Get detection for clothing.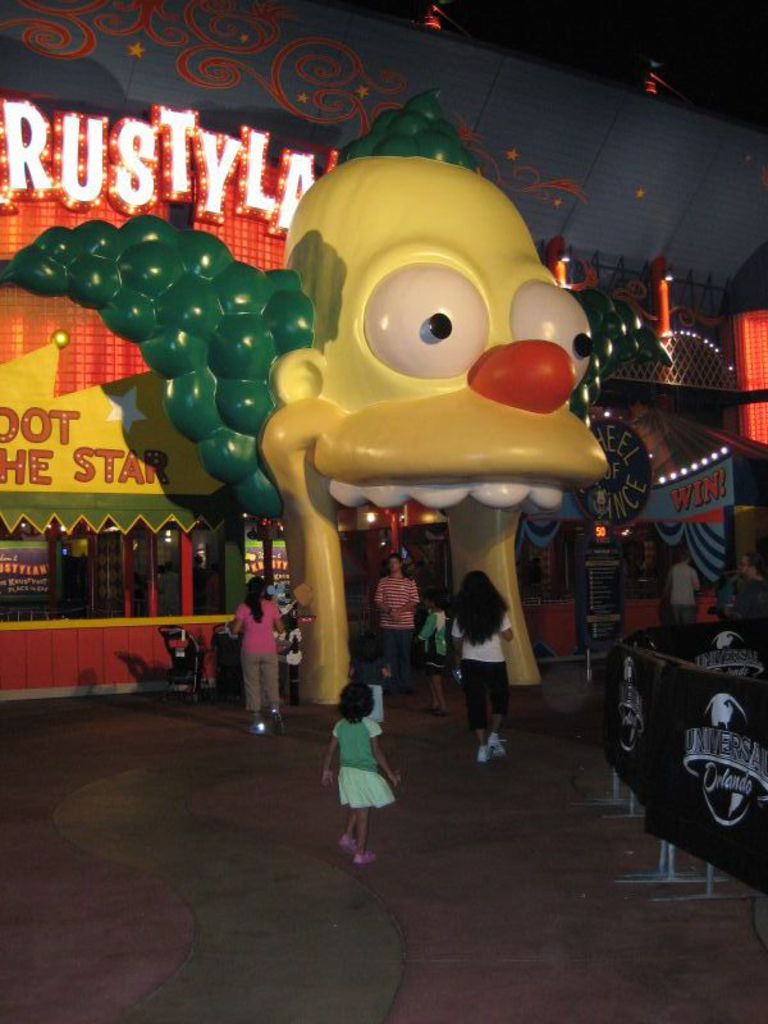
Detection: left=337, top=709, right=394, bottom=804.
